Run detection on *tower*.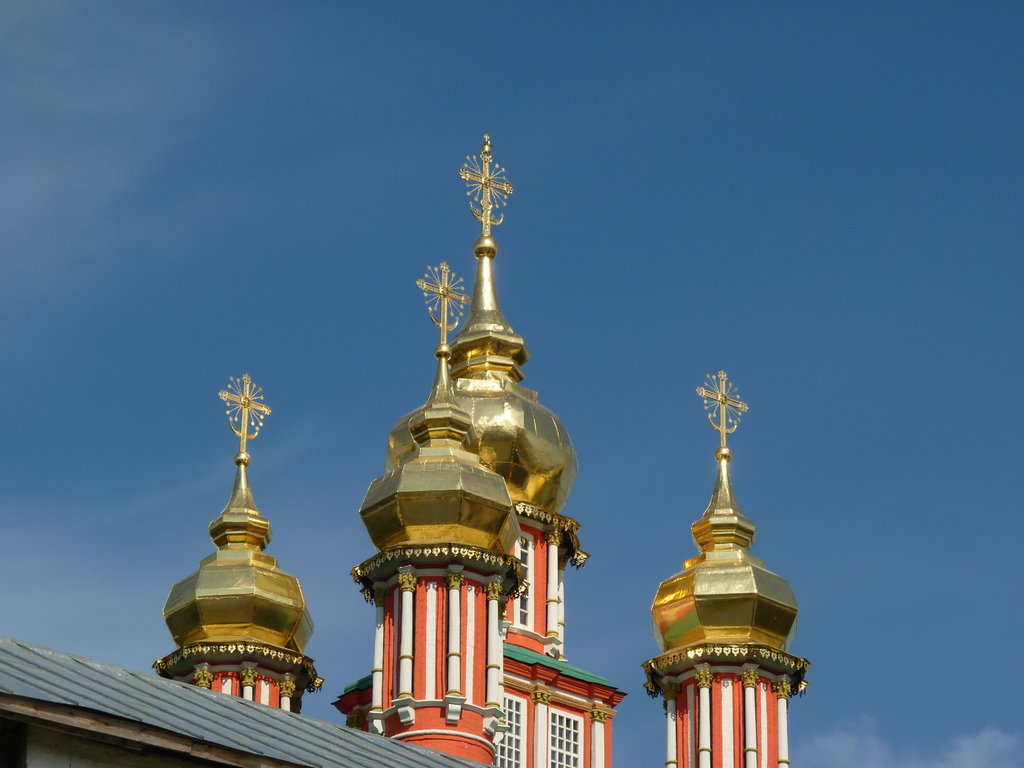
Result: select_region(152, 368, 317, 707).
